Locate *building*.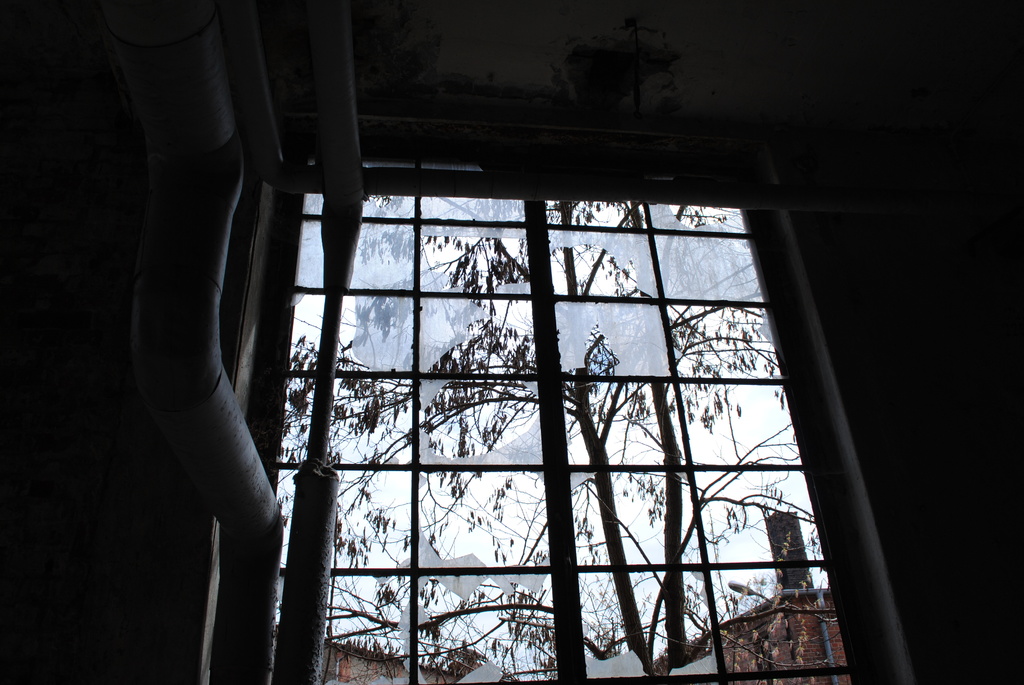
Bounding box: bbox(320, 640, 467, 684).
